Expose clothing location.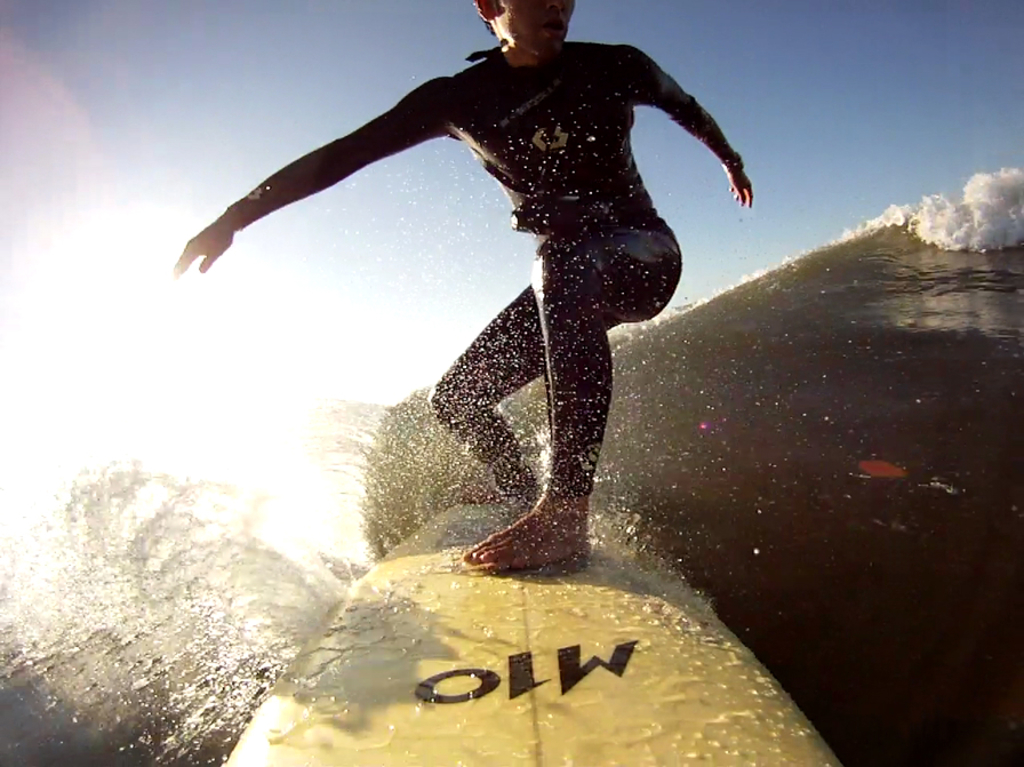
Exposed at detection(185, 17, 808, 614).
